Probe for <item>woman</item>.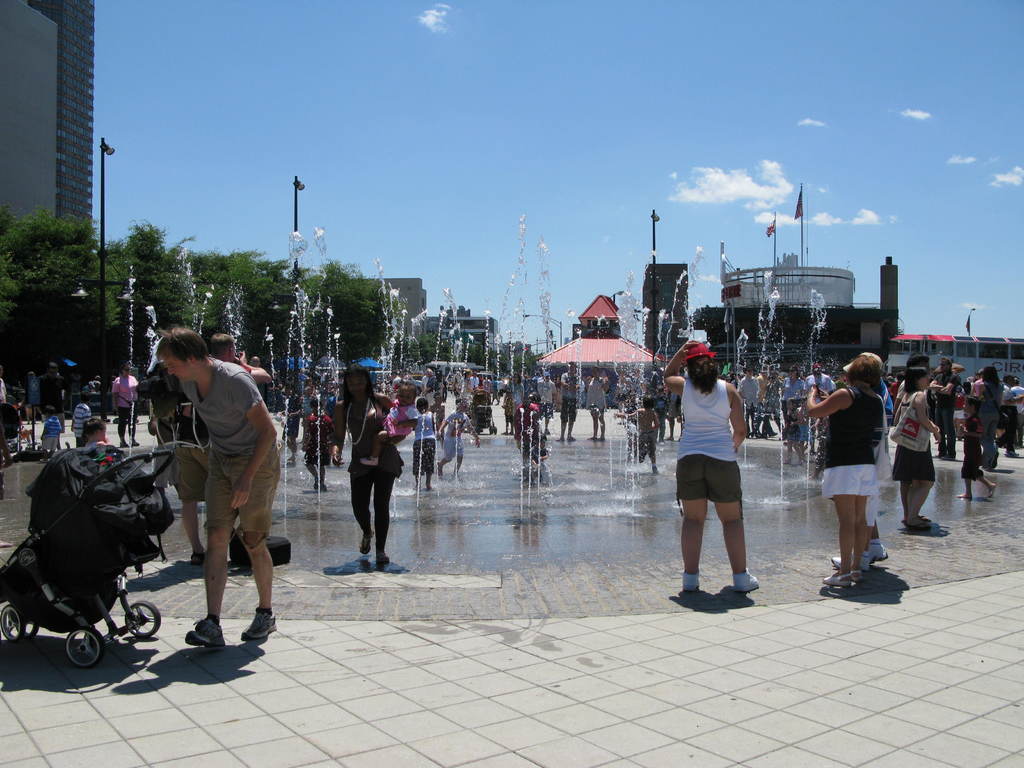
Probe result: locate(461, 371, 477, 408).
